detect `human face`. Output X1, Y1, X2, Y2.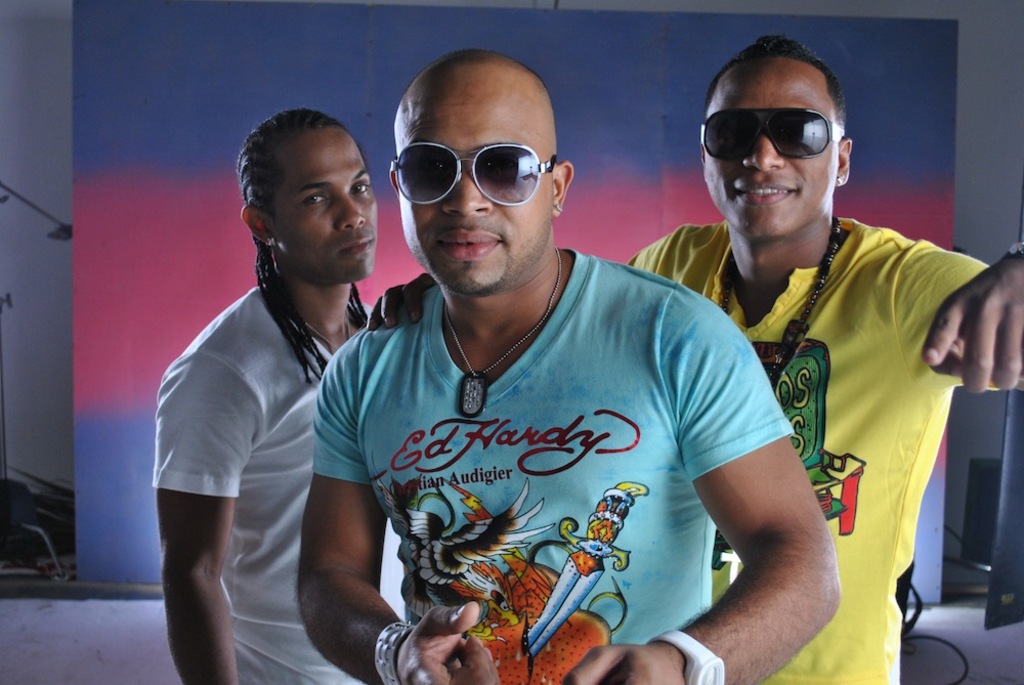
267, 124, 376, 282.
